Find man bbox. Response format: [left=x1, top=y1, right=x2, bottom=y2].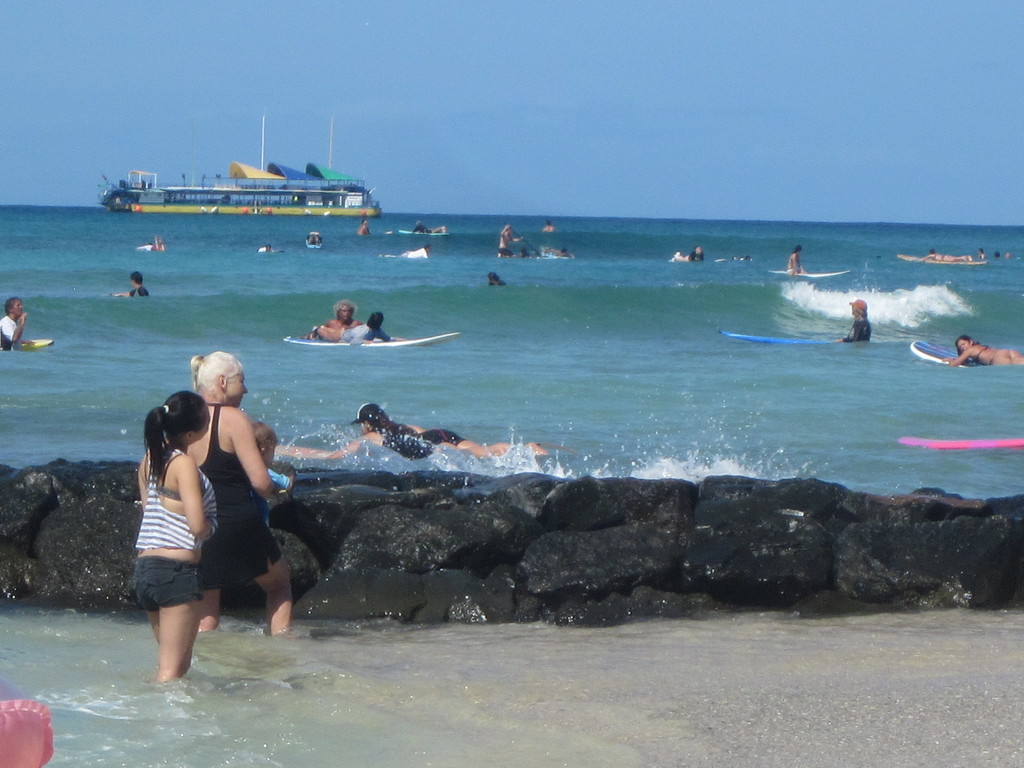
[left=344, top=314, right=395, bottom=342].
